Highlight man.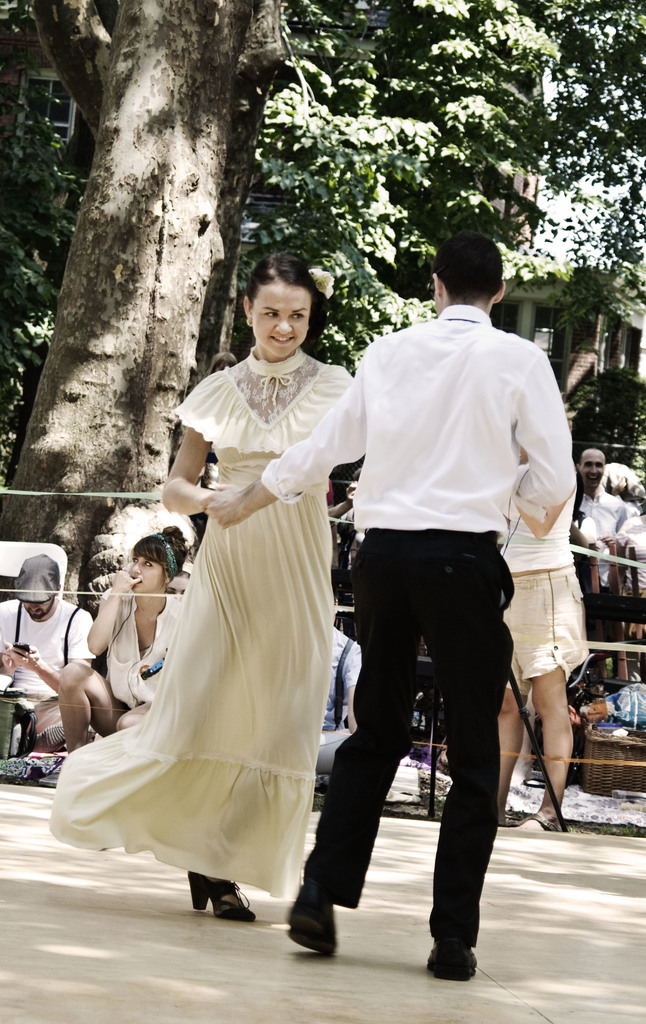
Highlighted region: (0, 573, 102, 746).
